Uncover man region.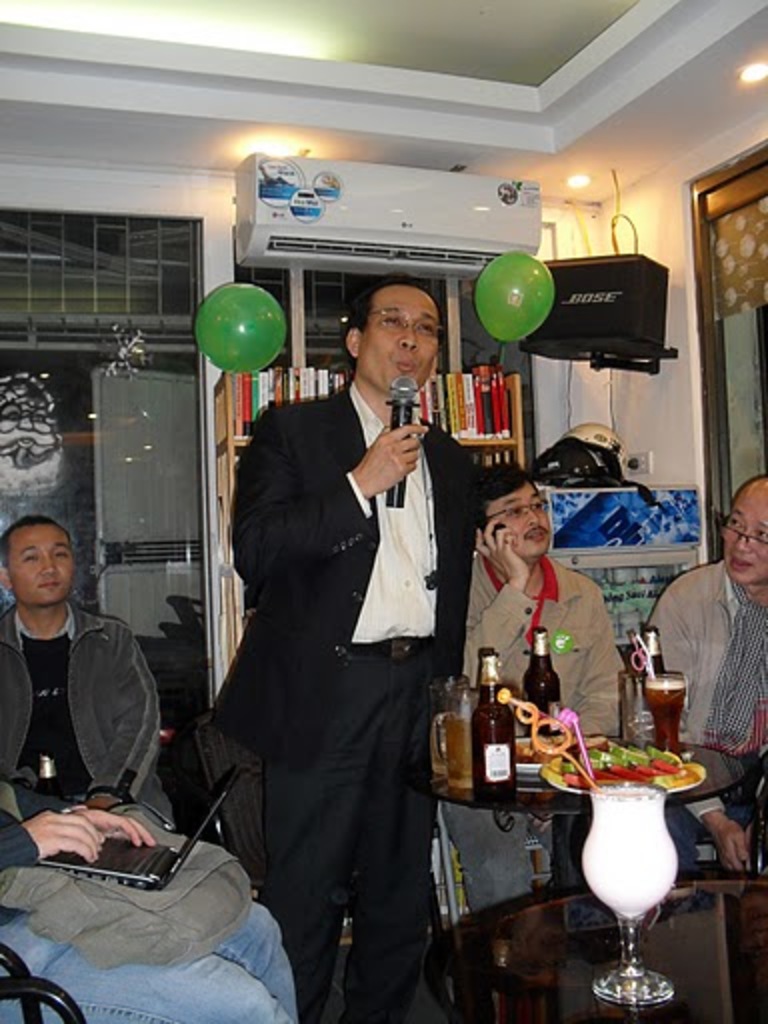
Uncovered: (left=436, top=460, right=626, bottom=910).
